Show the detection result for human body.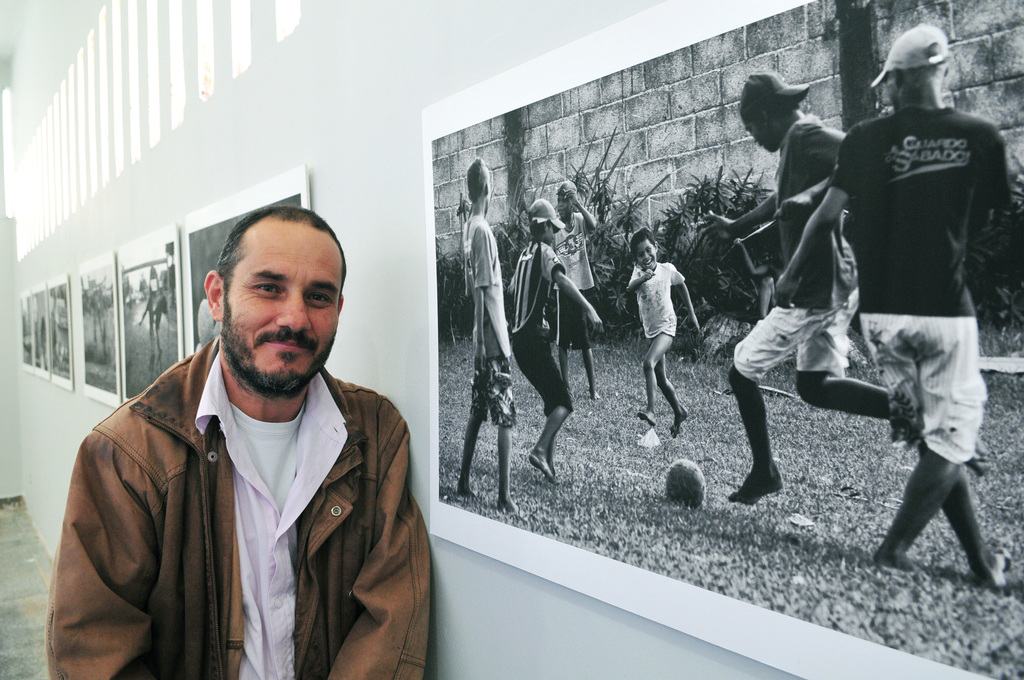
[x1=455, y1=158, x2=524, y2=504].
